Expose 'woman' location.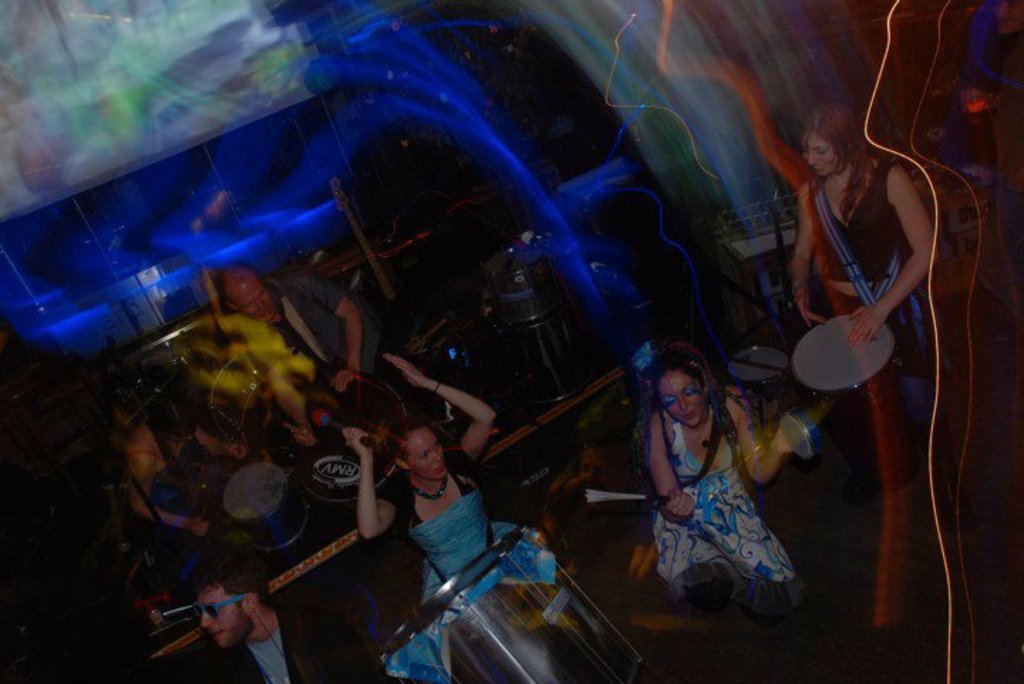
Exposed at <box>784,102,933,445</box>.
